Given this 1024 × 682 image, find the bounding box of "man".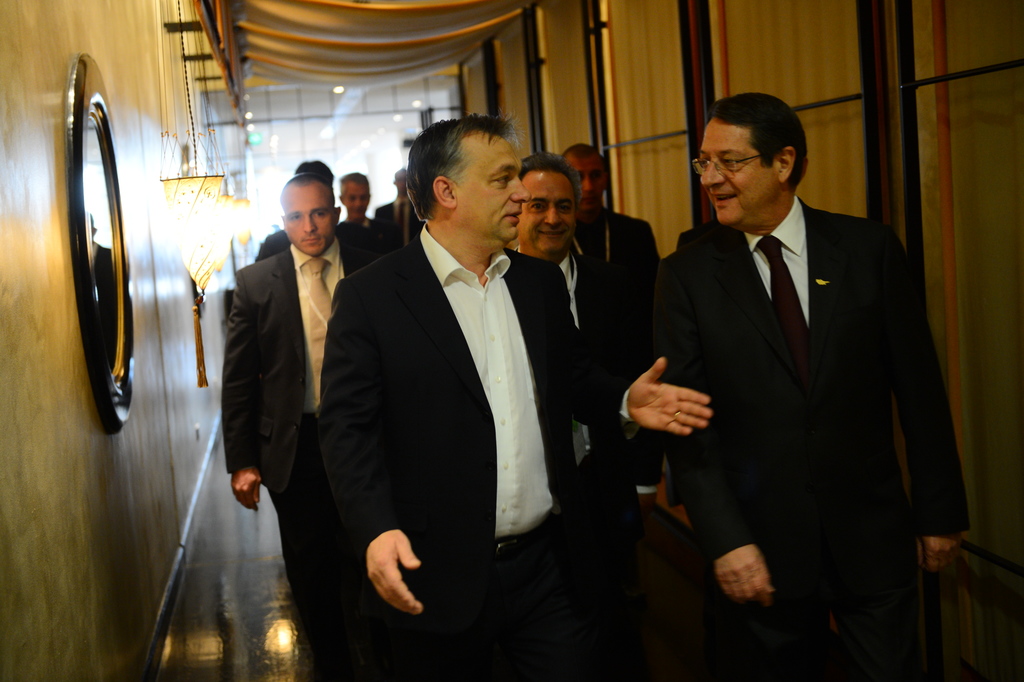
region(559, 145, 661, 312).
